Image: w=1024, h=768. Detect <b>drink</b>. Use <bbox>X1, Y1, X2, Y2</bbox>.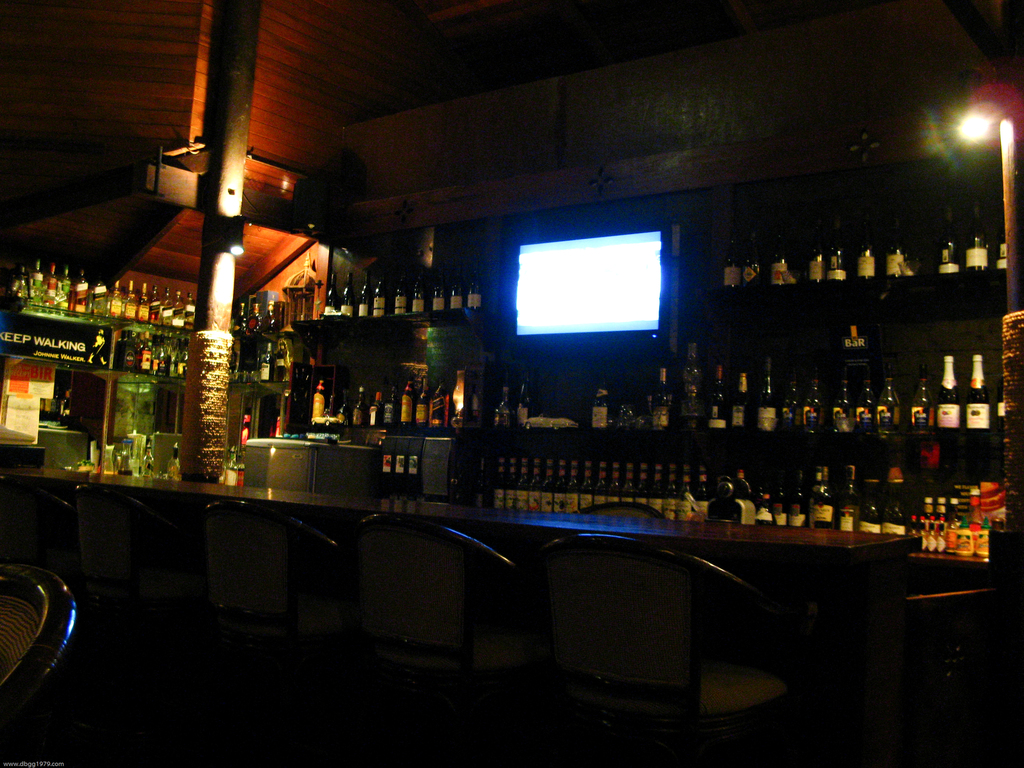
<bbox>861, 225, 874, 277</bbox>.
